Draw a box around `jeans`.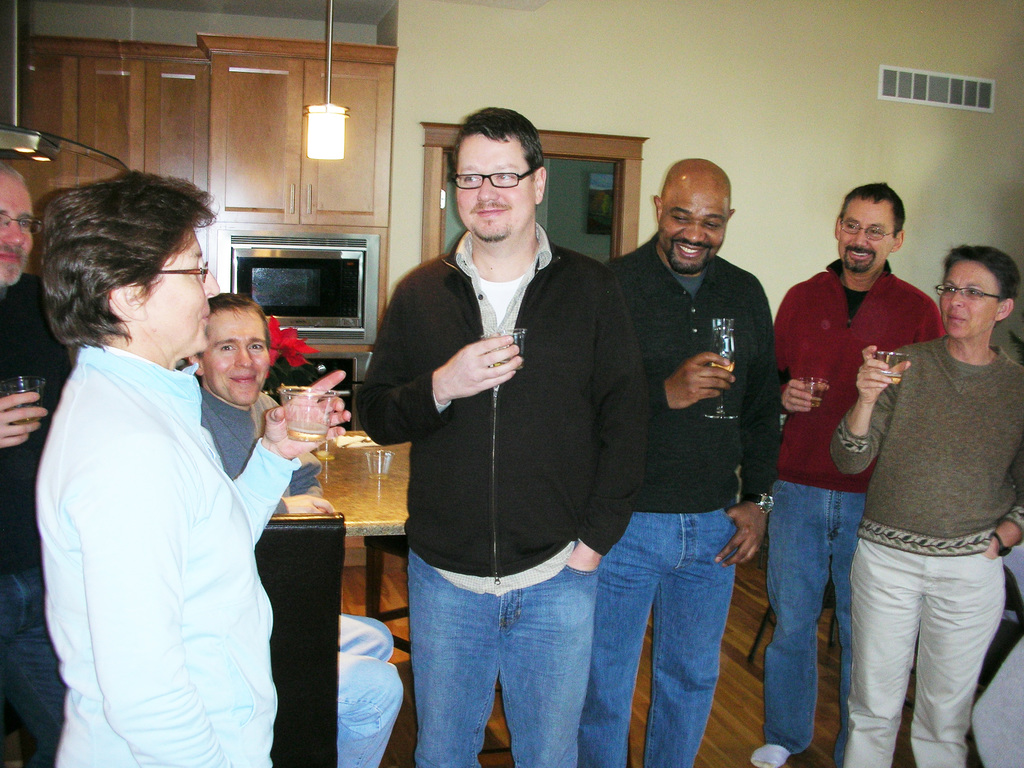
select_region(340, 606, 406, 767).
